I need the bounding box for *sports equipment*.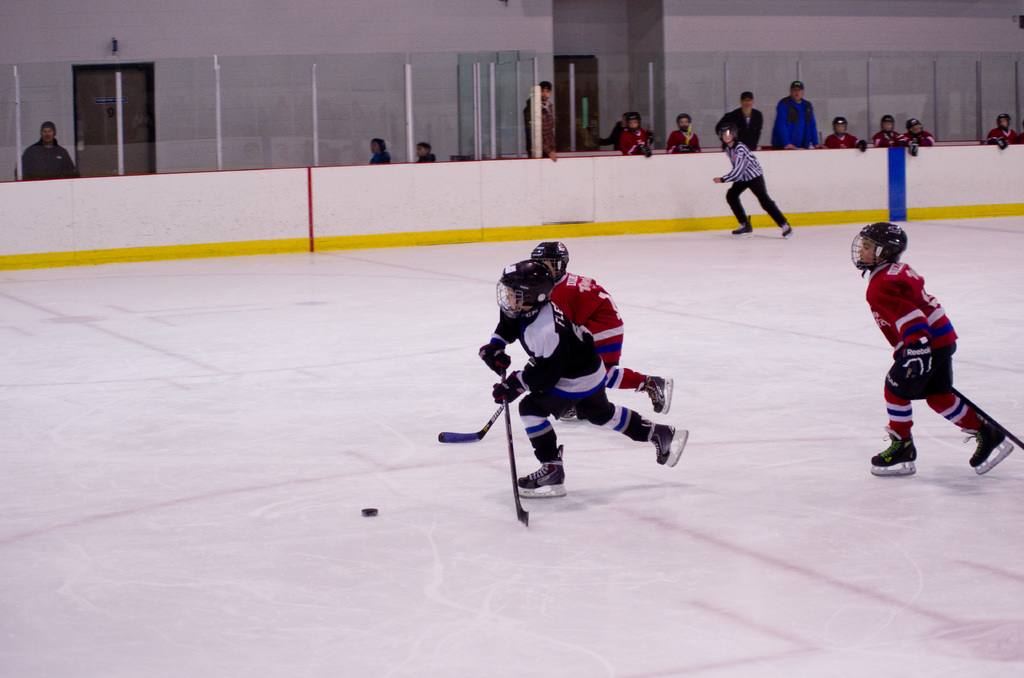
Here it is: {"left": 477, "top": 339, "right": 513, "bottom": 378}.
